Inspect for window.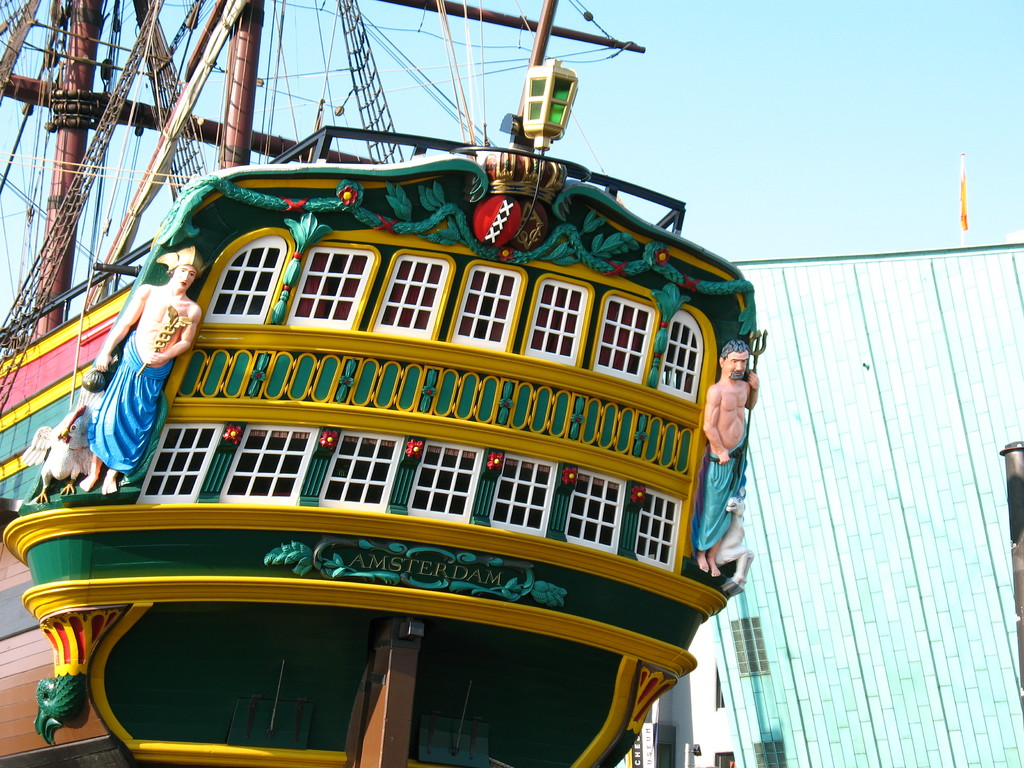
Inspection: box(564, 470, 630, 551).
